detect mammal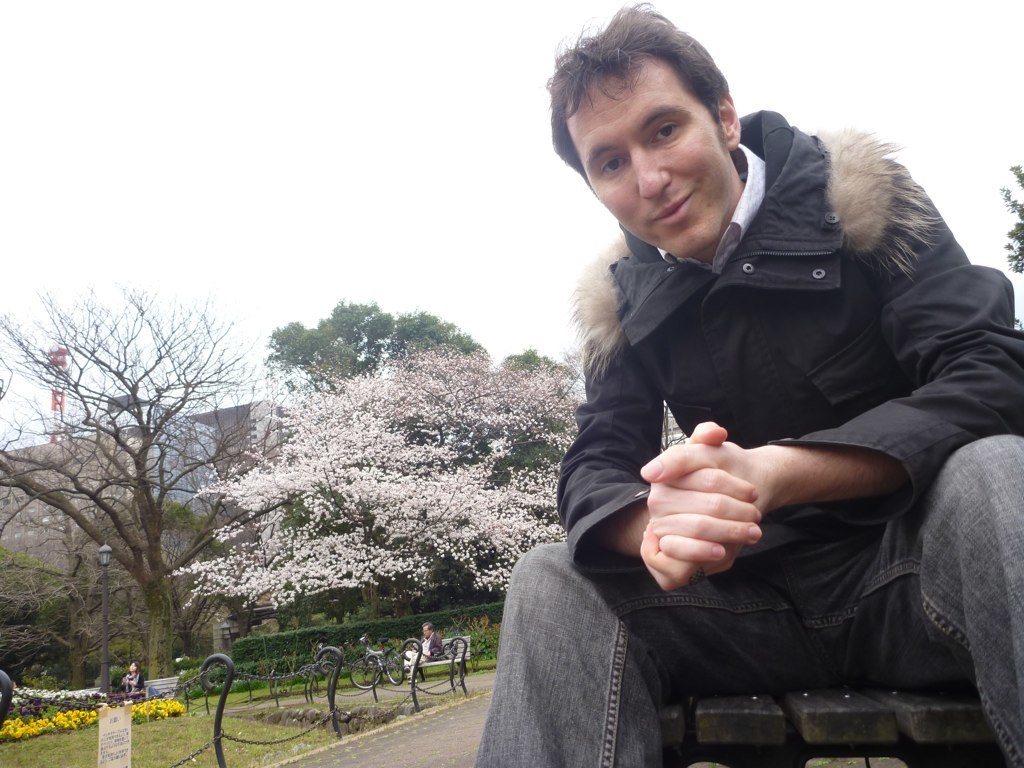
<bbox>483, 62, 1007, 715</bbox>
